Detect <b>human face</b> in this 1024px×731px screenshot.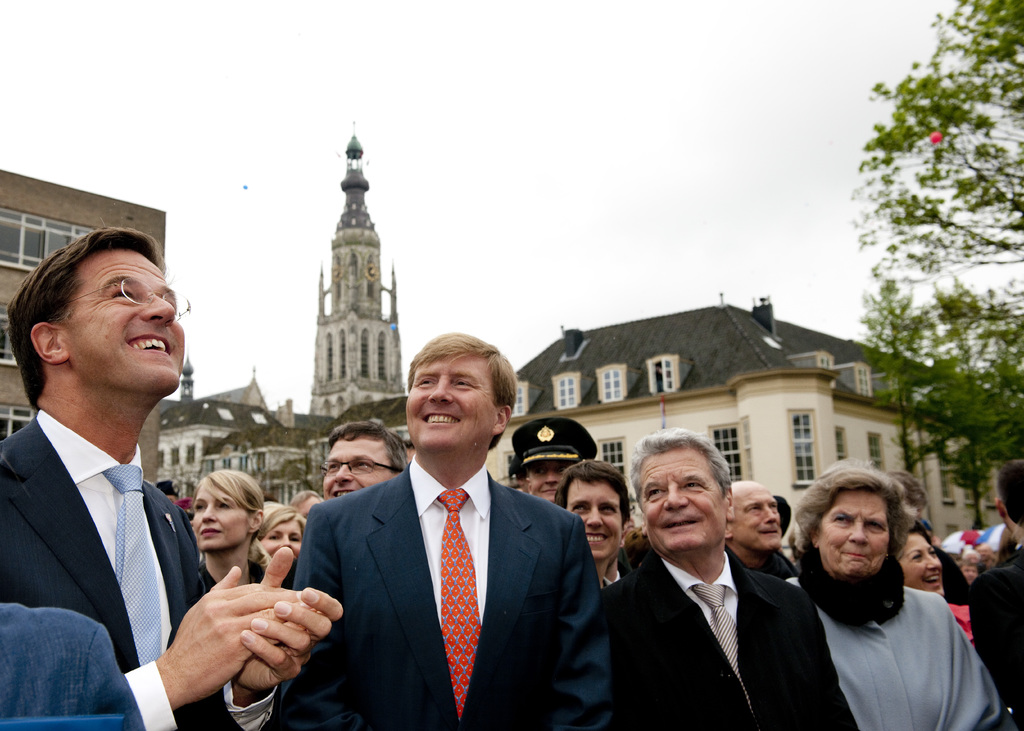
Detection: {"left": 735, "top": 483, "right": 785, "bottom": 547}.
